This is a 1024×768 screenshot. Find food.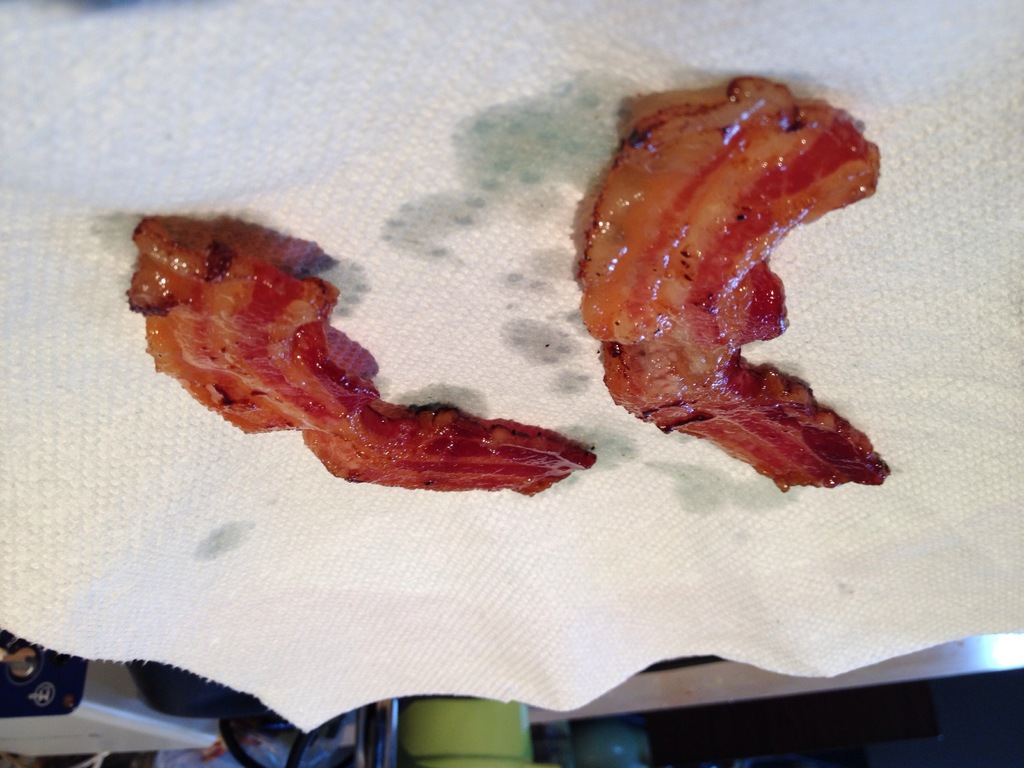
Bounding box: crop(106, 202, 570, 486).
